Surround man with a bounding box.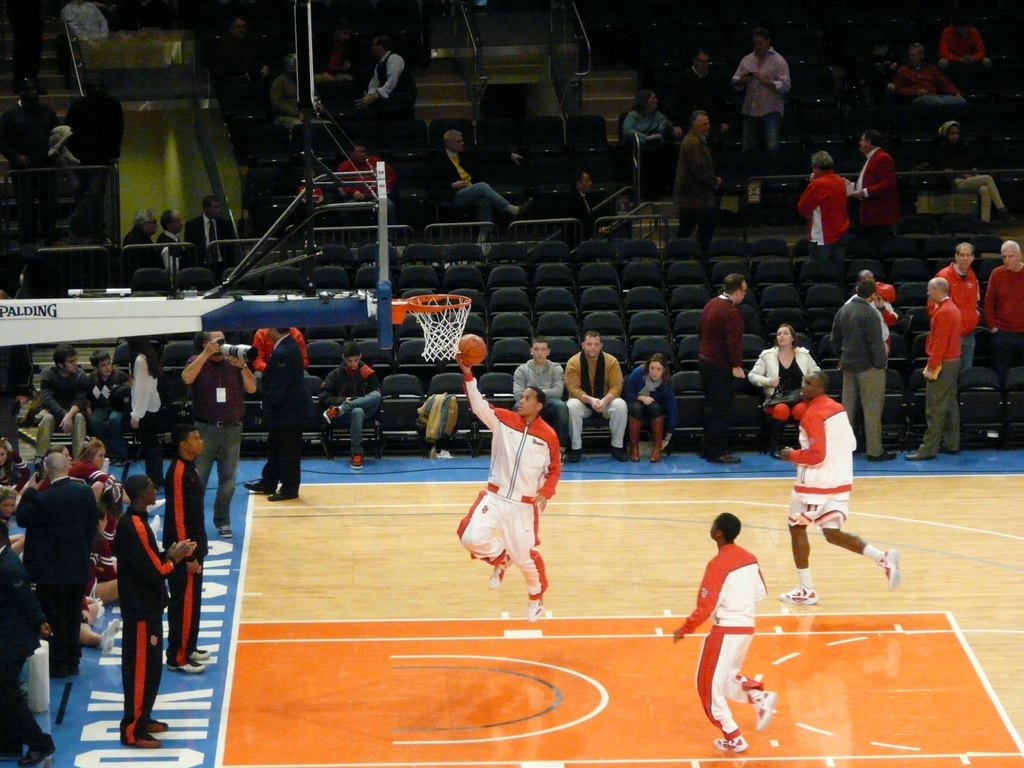
bbox=[939, 20, 992, 68].
